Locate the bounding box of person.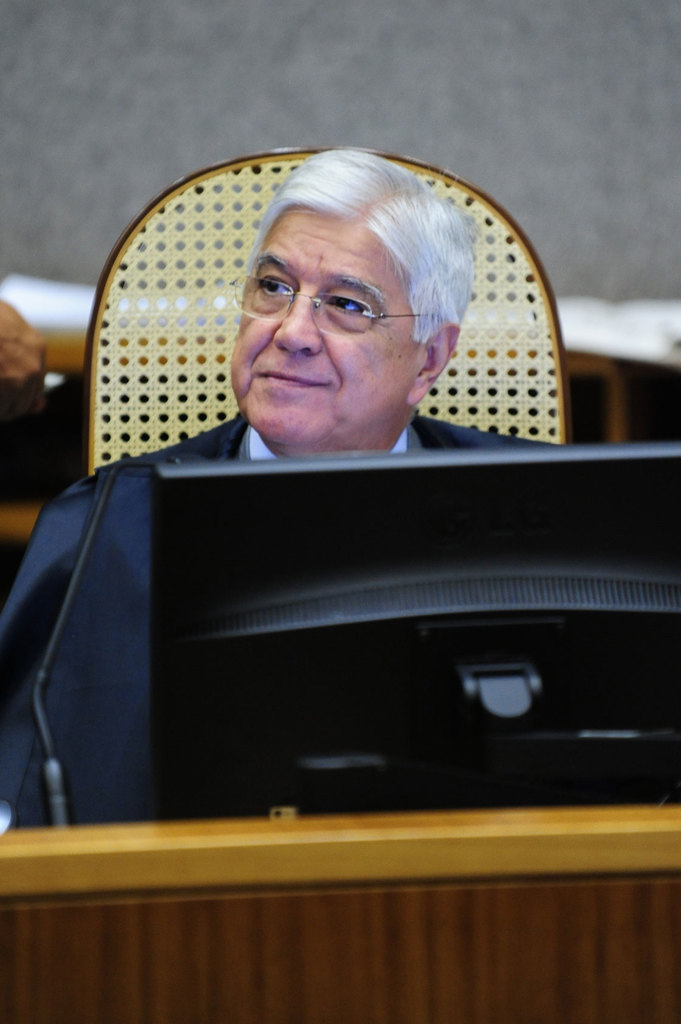
Bounding box: pyautogui.locateOnScreen(0, 134, 561, 832).
